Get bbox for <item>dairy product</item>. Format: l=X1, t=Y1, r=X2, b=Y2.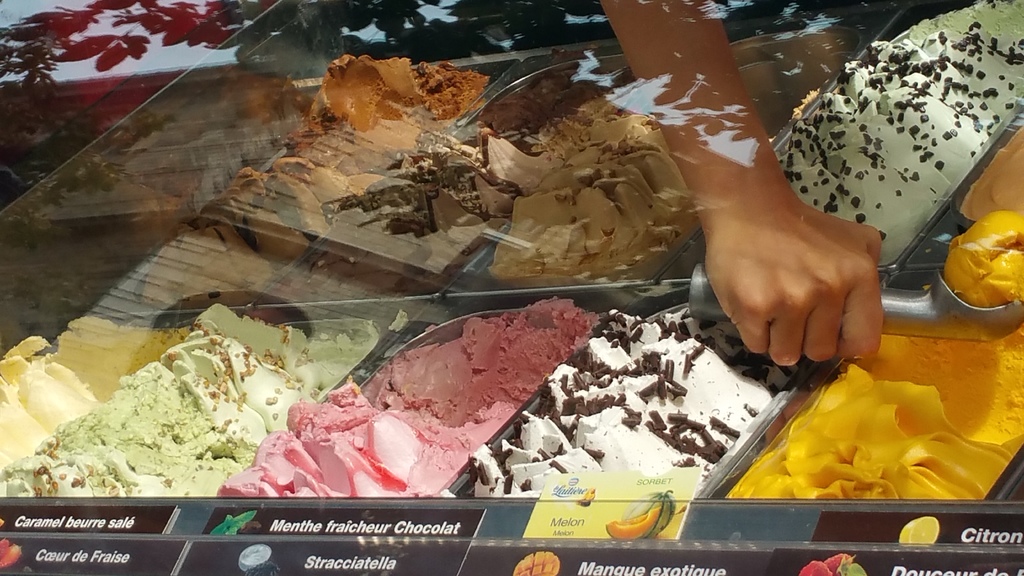
l=936, t=211, r=1023, b=309.
